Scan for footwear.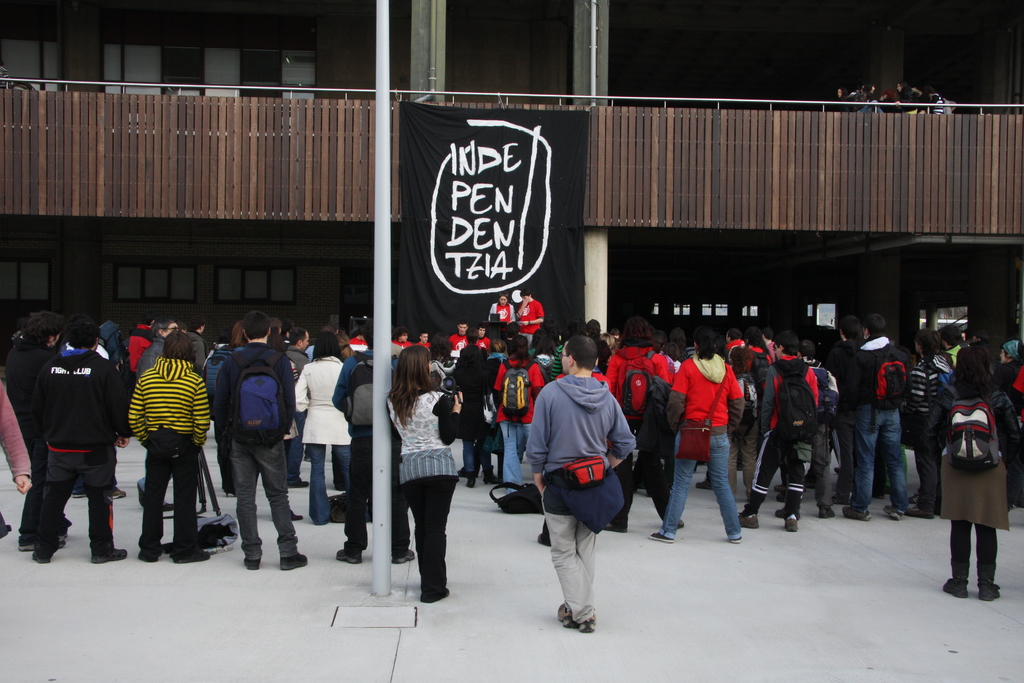
Scan result: BBox(873, 493, 884, 499).
